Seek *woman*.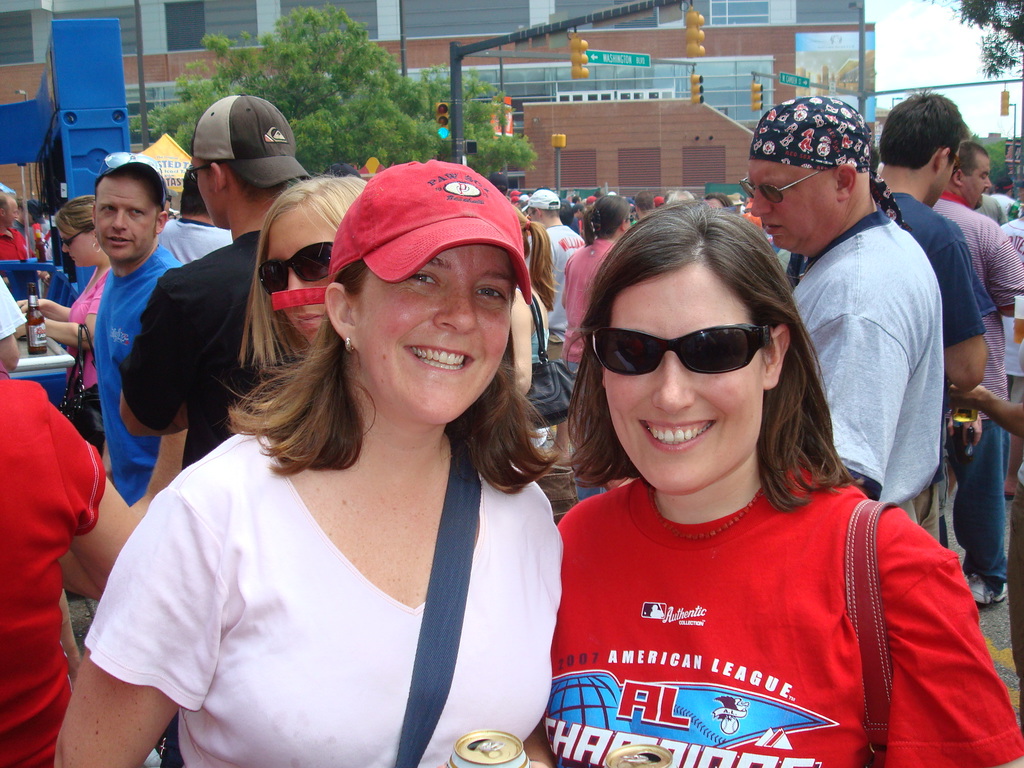
{"x1": 558, "y1": 193, "x2": 636, "y2": 474}.
